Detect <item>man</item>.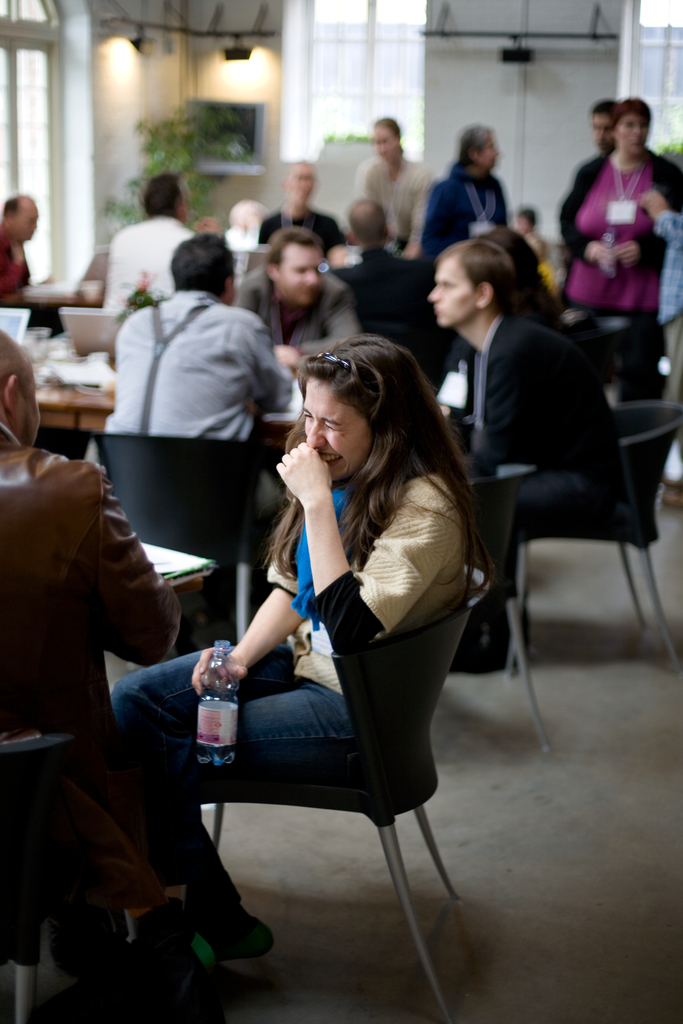
Detected at box=[103, 175, 190, 316].
